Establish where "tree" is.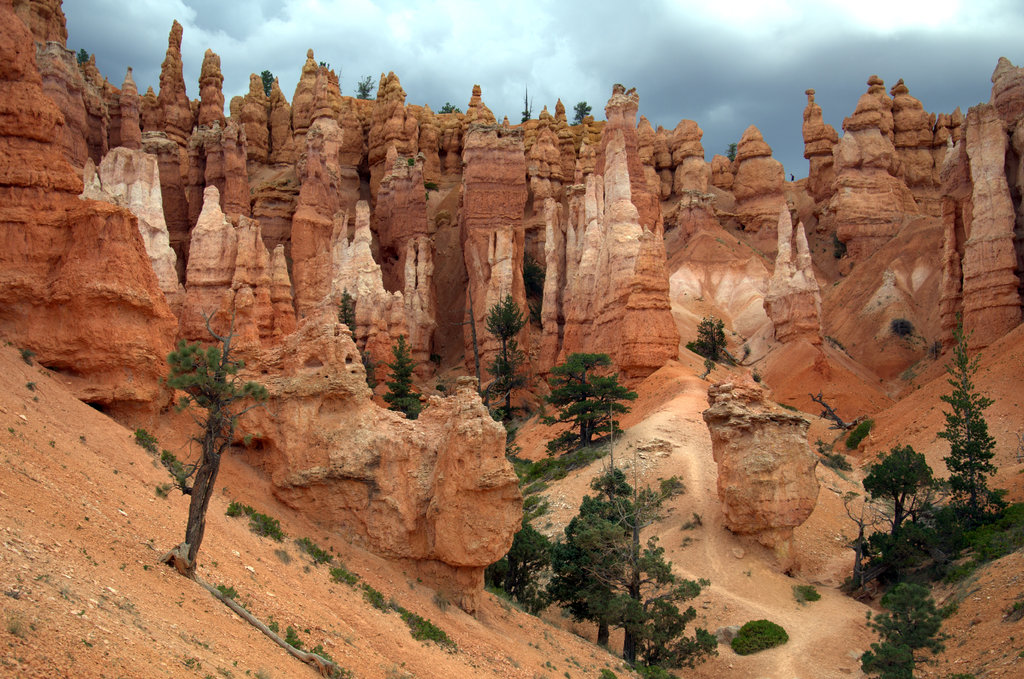
Established at bbox=[697, 315, 732, 364].
